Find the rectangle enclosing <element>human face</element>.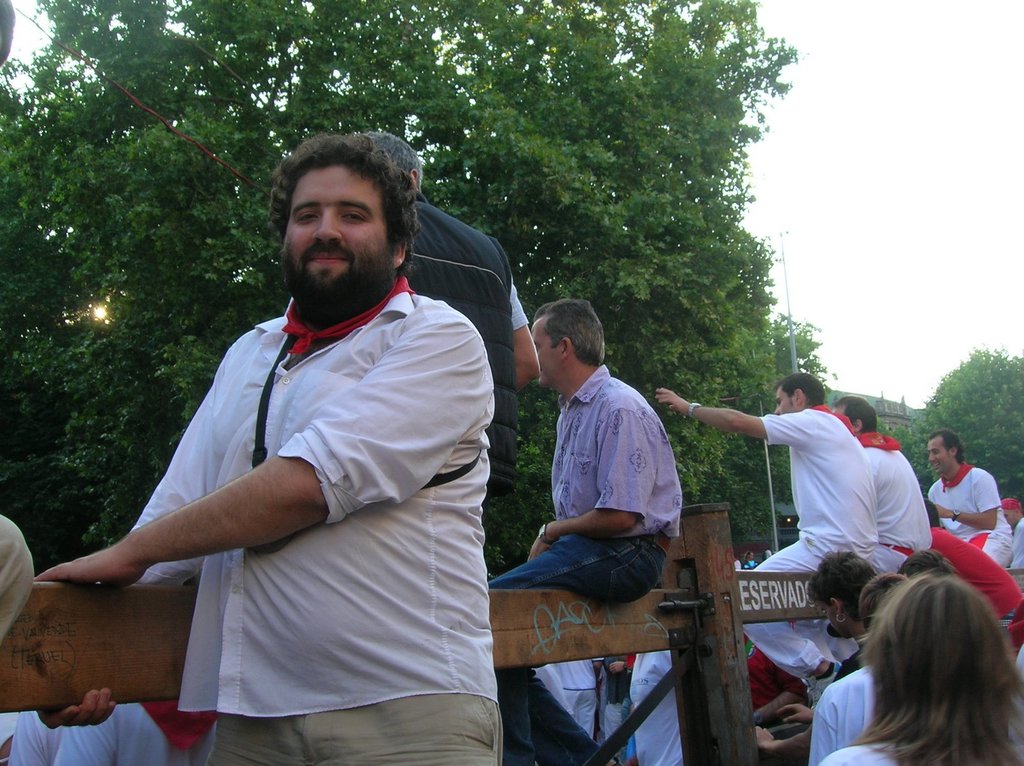
<box>1002,510,1016,526</box>.
